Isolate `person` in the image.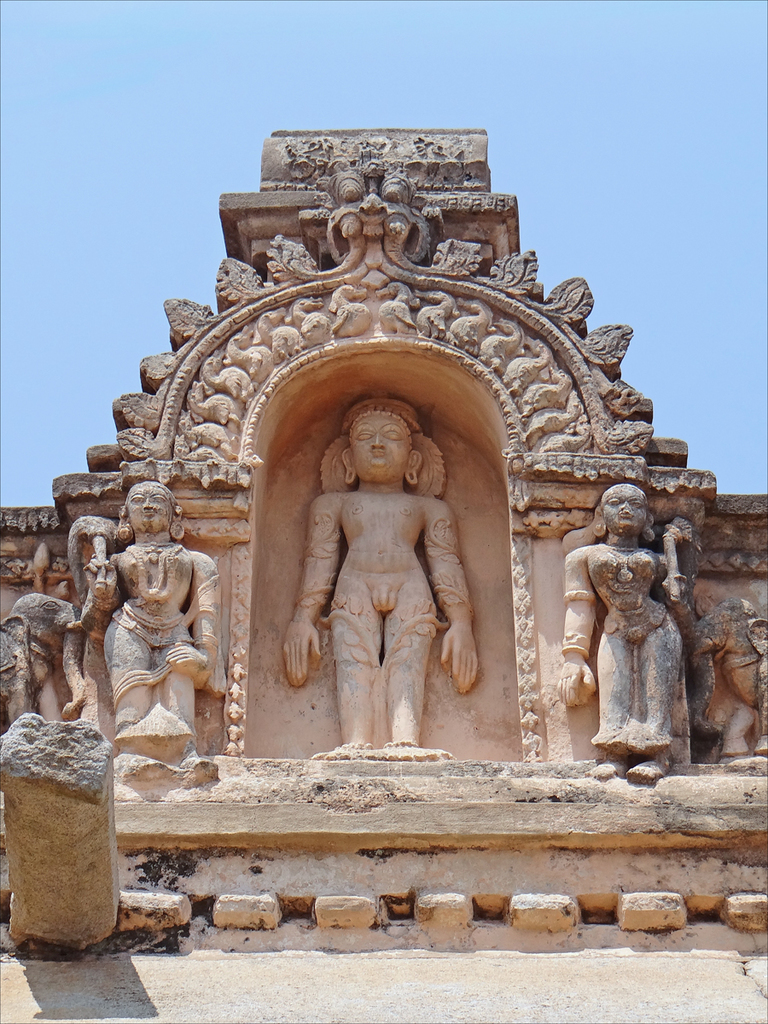
Isolated region: bbox(102, 475, 239, 762).
